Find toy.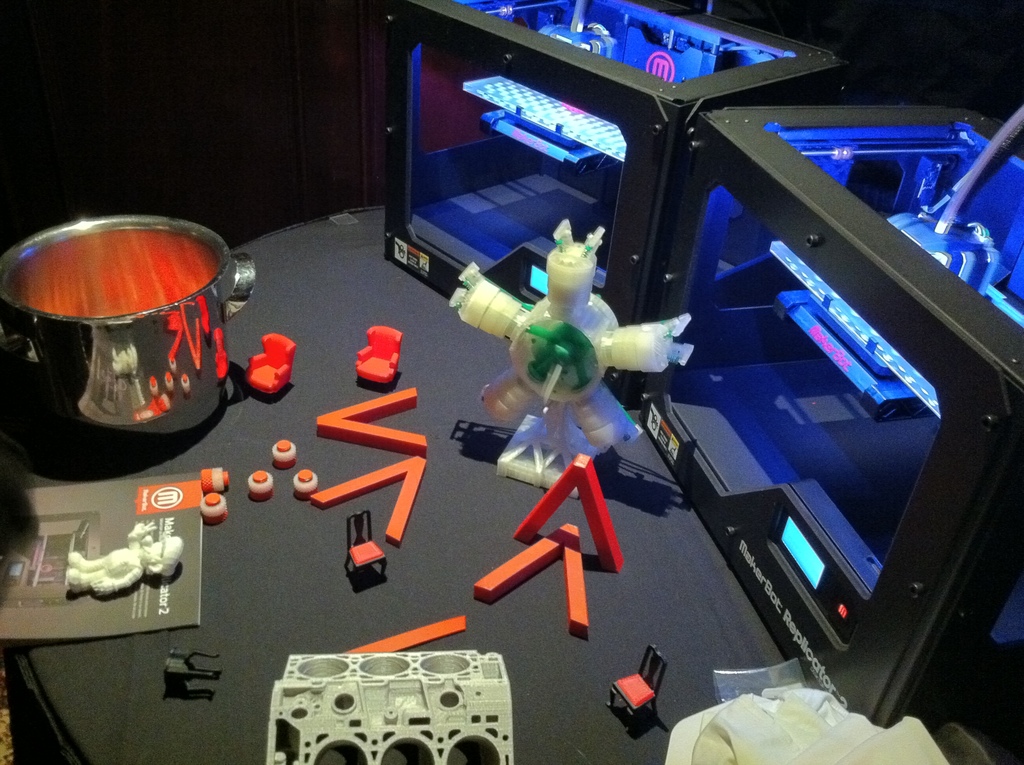
bbox(296, 470, 318, 500).
